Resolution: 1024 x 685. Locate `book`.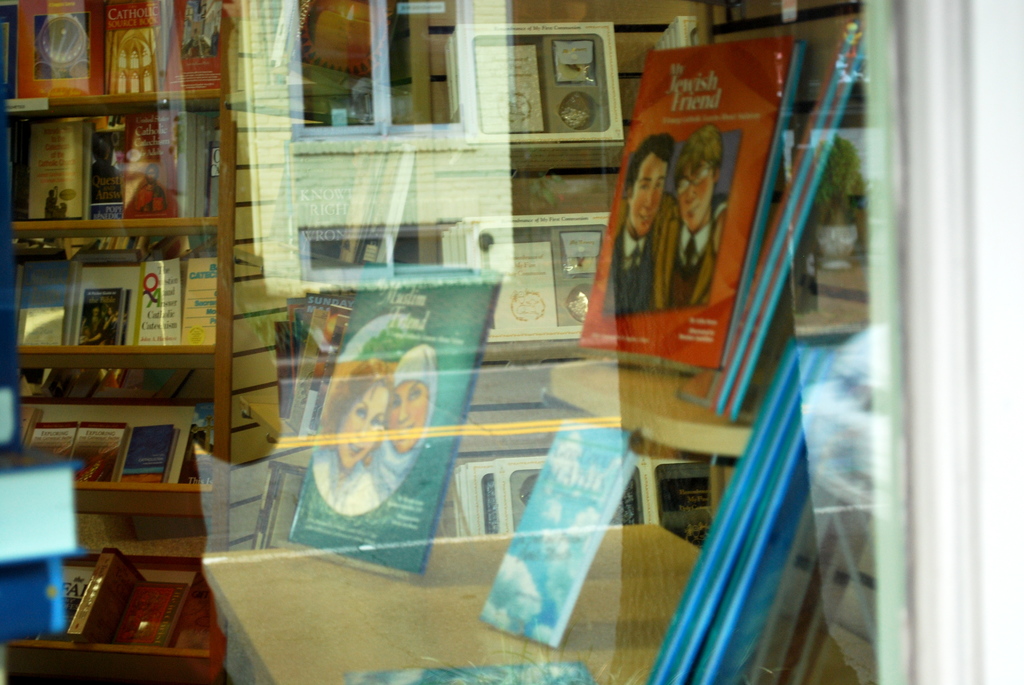
BBox(30, 421, 79, 473).
